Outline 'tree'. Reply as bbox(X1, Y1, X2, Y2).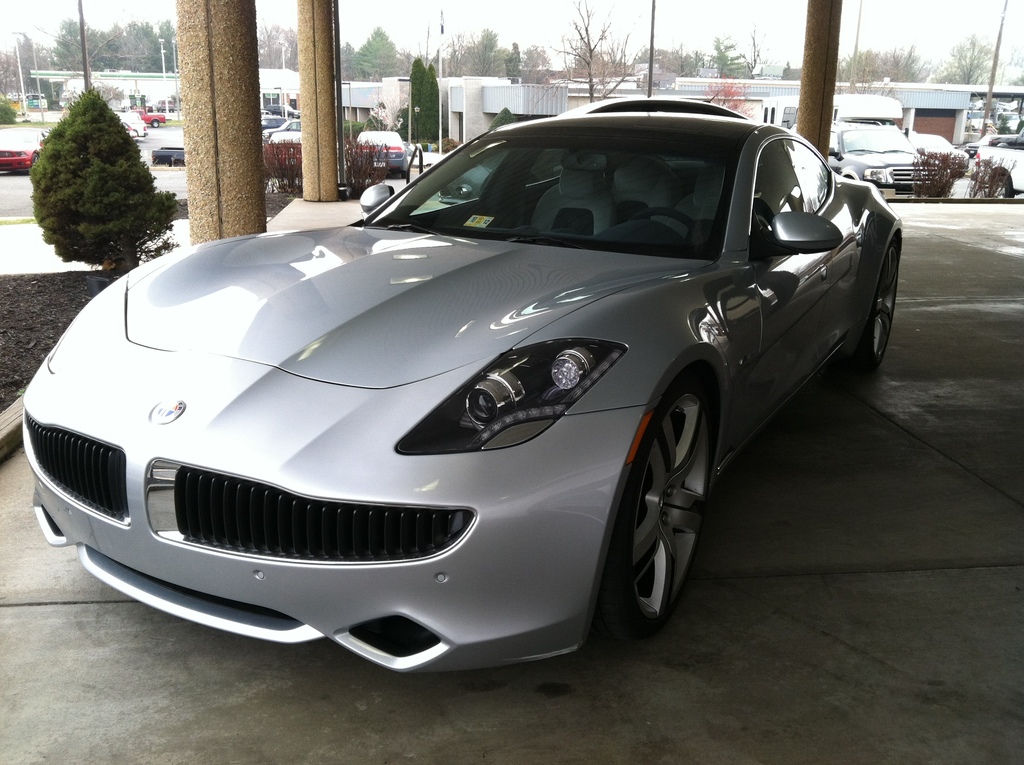
bbox(23, 47, 173, 270).
